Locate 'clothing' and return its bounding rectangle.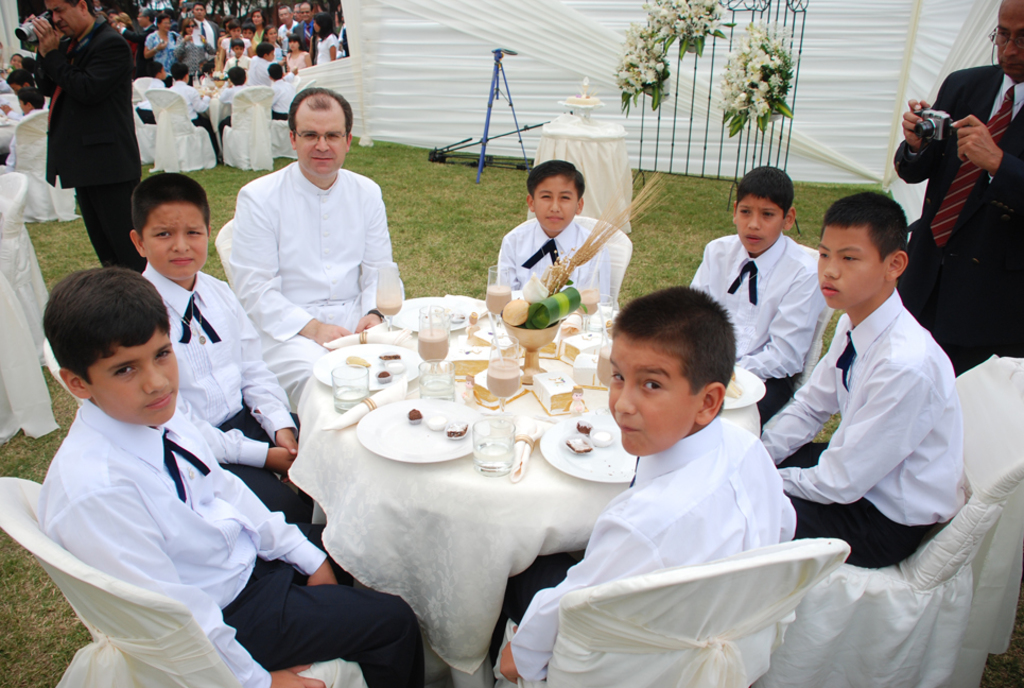
select_region(139, 268, 306, 510).
